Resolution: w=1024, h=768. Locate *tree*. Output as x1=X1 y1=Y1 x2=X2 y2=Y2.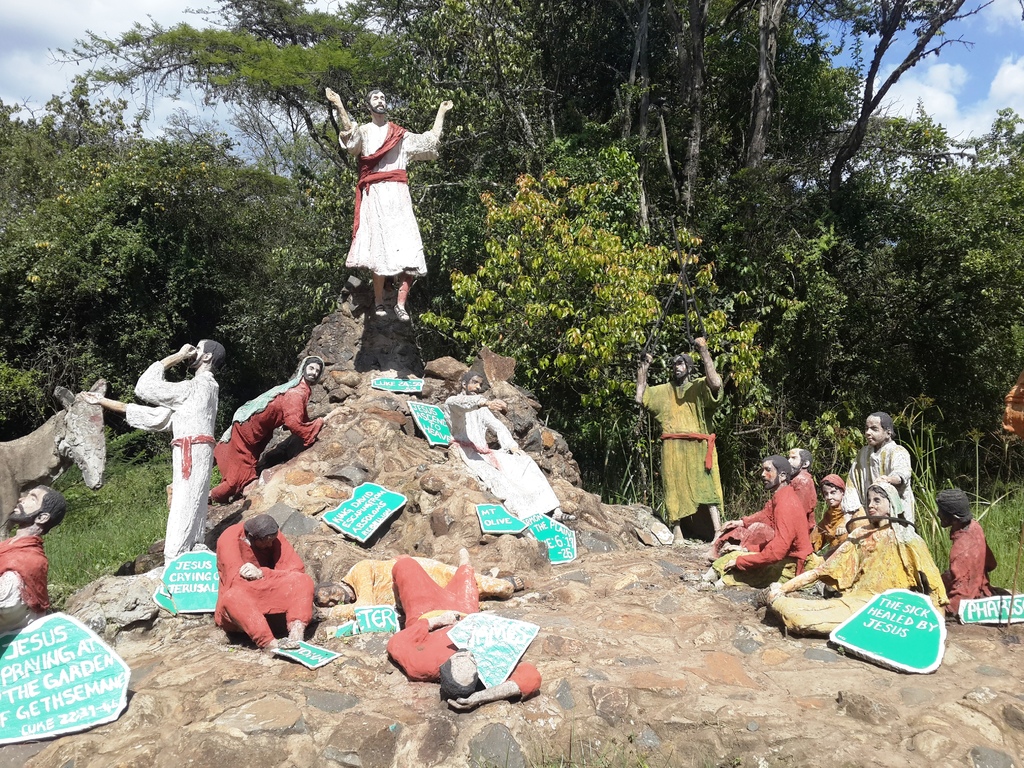
x1=416 y1=140 x2=781 y2=547.
